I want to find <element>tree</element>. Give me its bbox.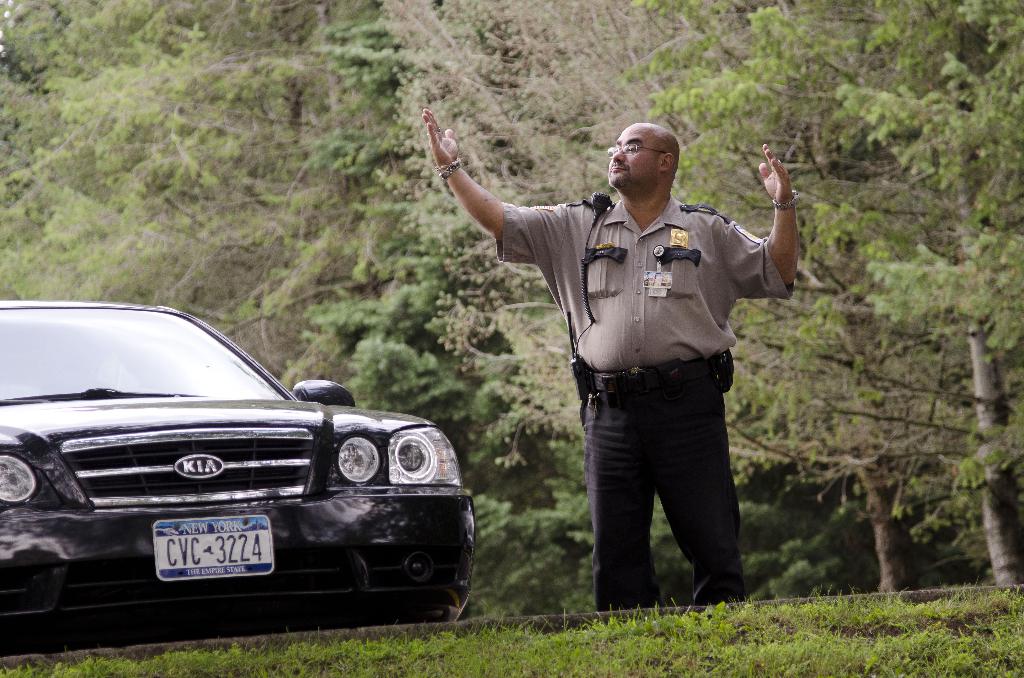
(252, 0, 634, 627).
